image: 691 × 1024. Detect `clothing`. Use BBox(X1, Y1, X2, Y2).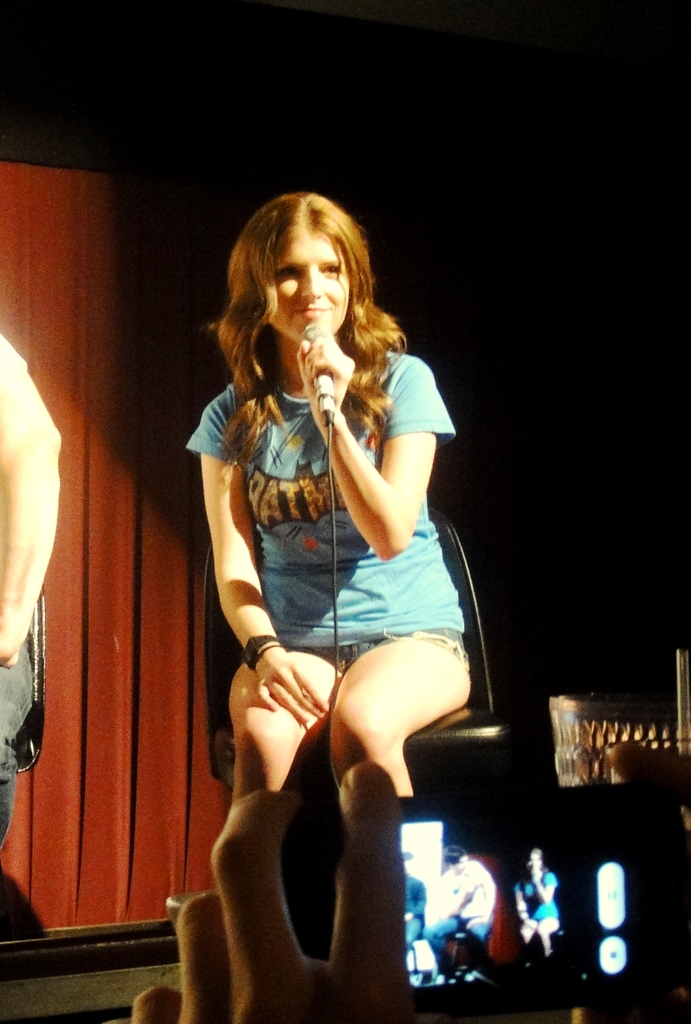
BBox(171, 262, 438, 721).
